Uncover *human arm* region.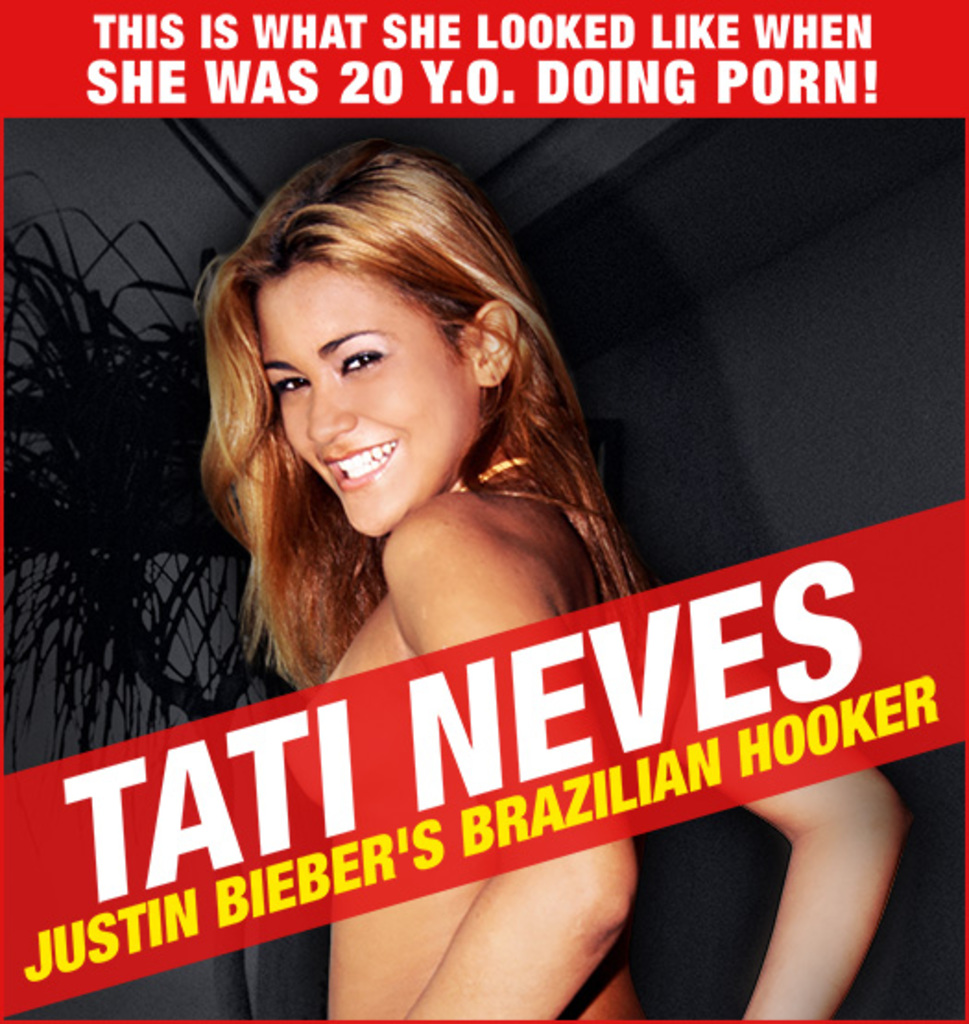
Uncovered: pyautogui.locateOnScreen(375, 494, 640, 1017).
